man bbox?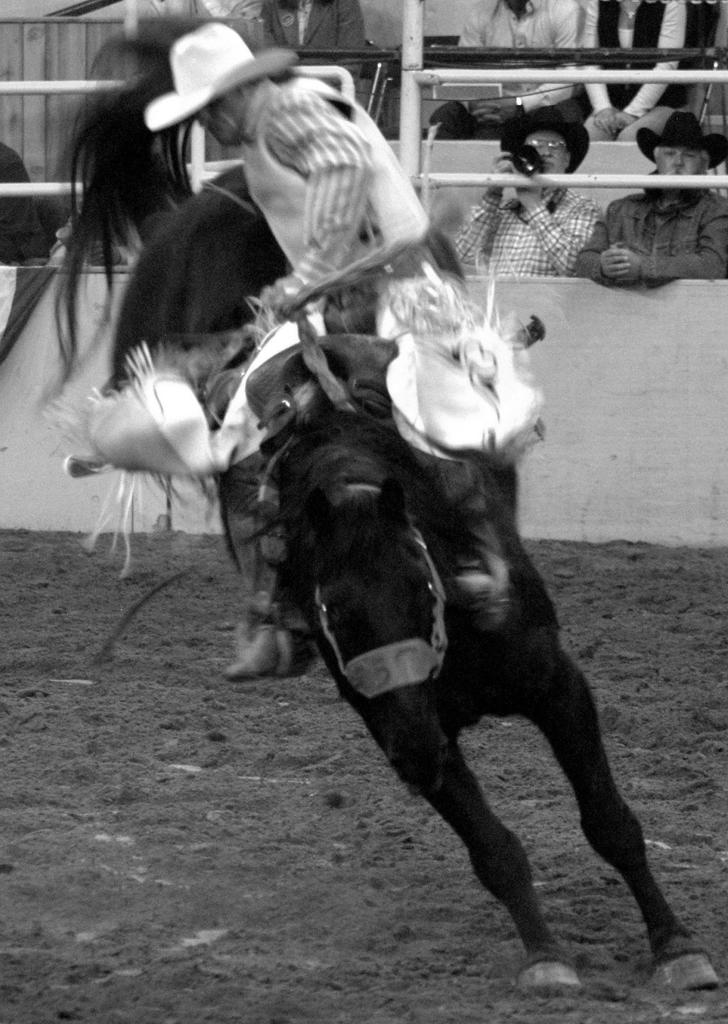
{"left": 575, "top": 113, "right": 727, "bottom": 288}
